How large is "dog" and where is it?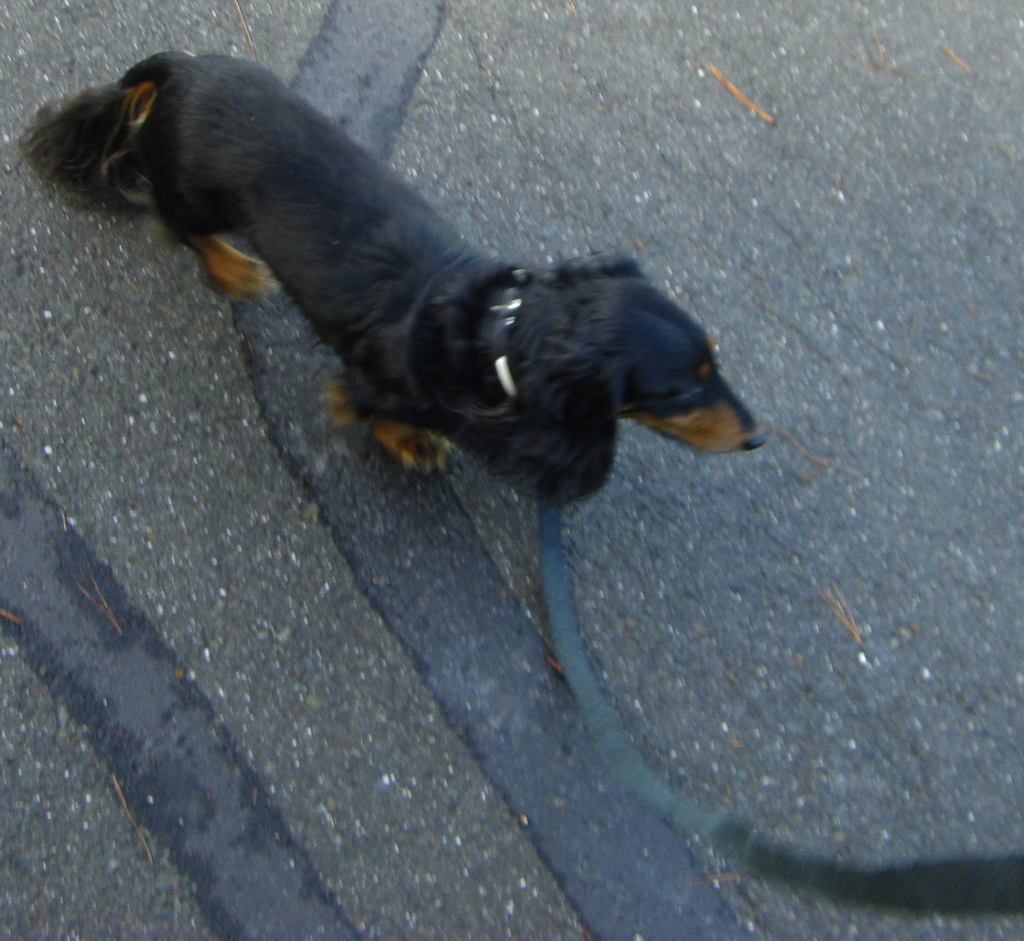
Bounding box: rect(17, 52, 770, 511).
